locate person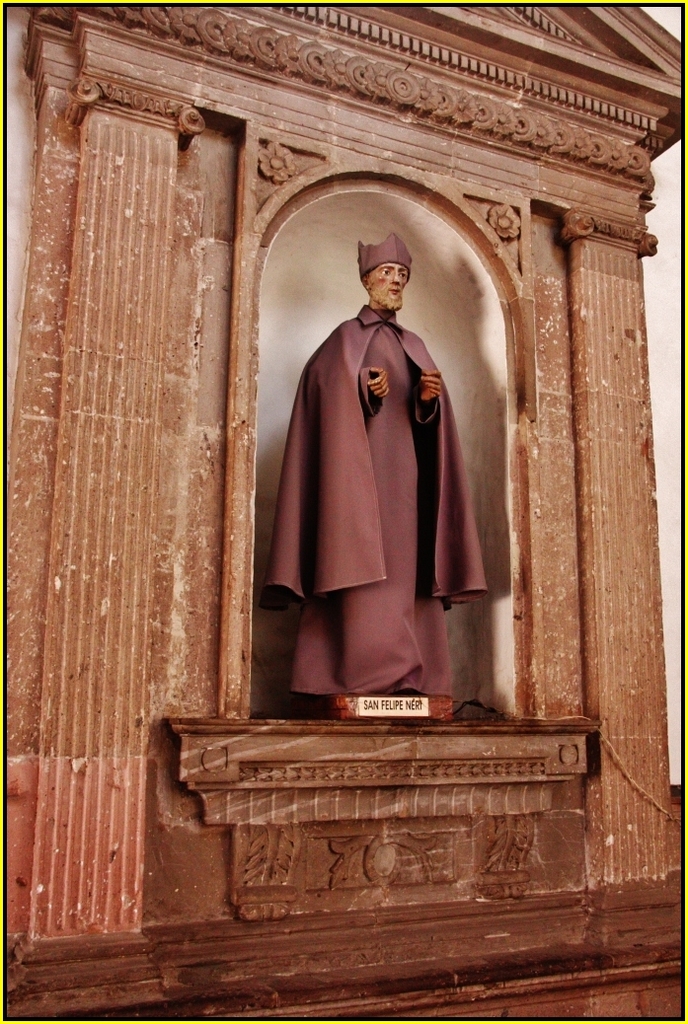
detection(262, 223, 498, 745)
